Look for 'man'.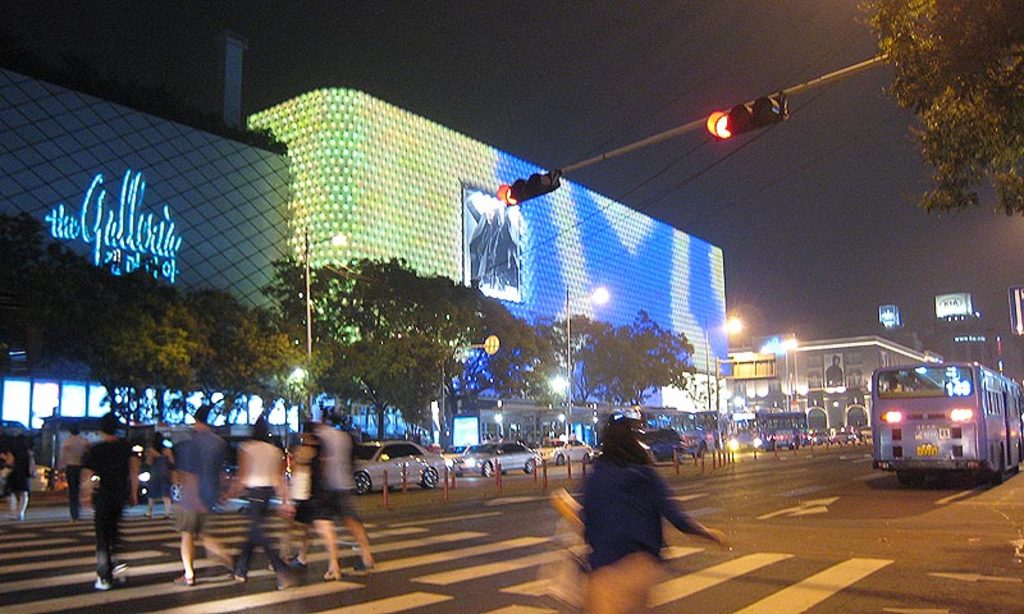
Found: rect(58, 422, 90, 531).
